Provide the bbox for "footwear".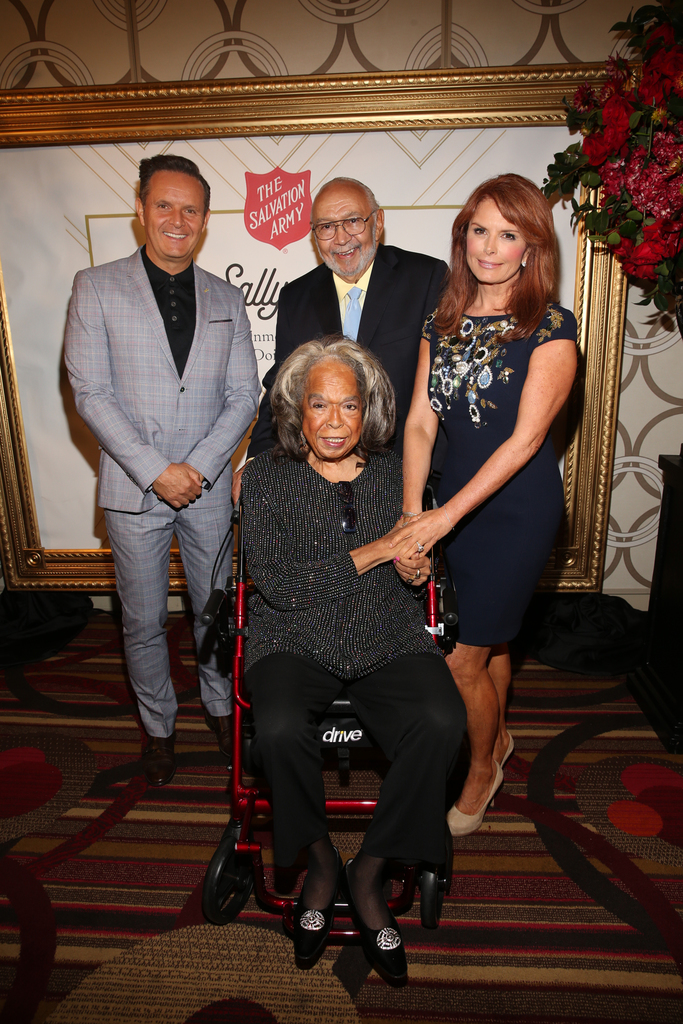
{"x1": 293, "y1": 856, "x2": 334, "y2": 967}.
